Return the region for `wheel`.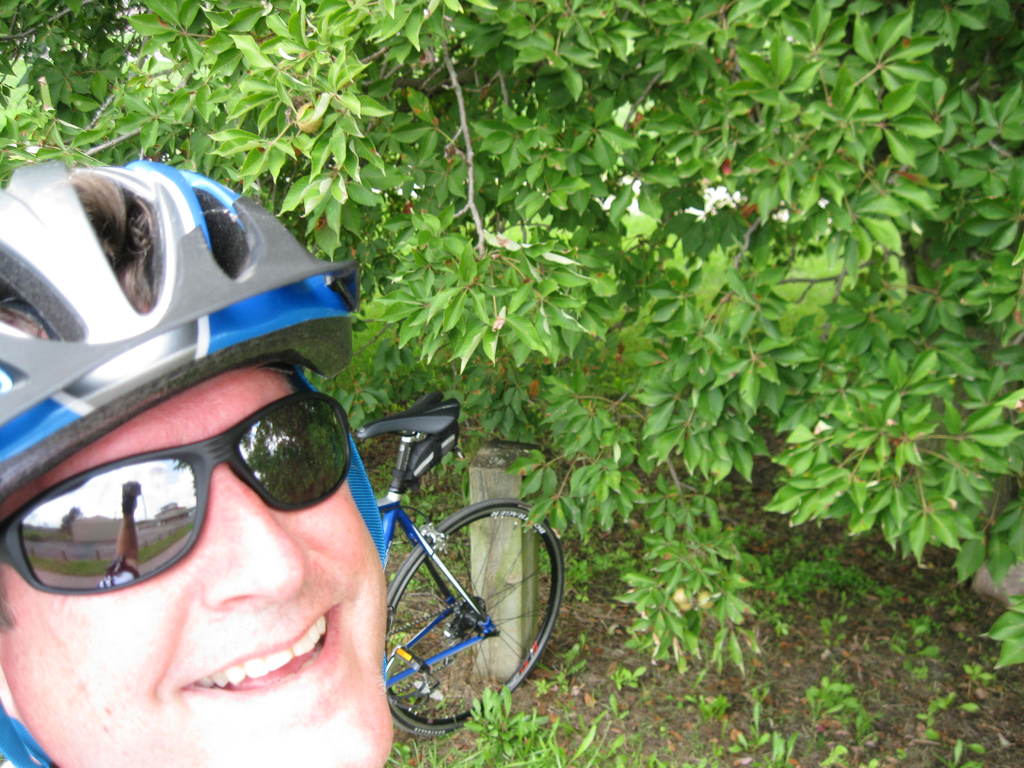
[left=374, top=499, right=566, bottom=729].
